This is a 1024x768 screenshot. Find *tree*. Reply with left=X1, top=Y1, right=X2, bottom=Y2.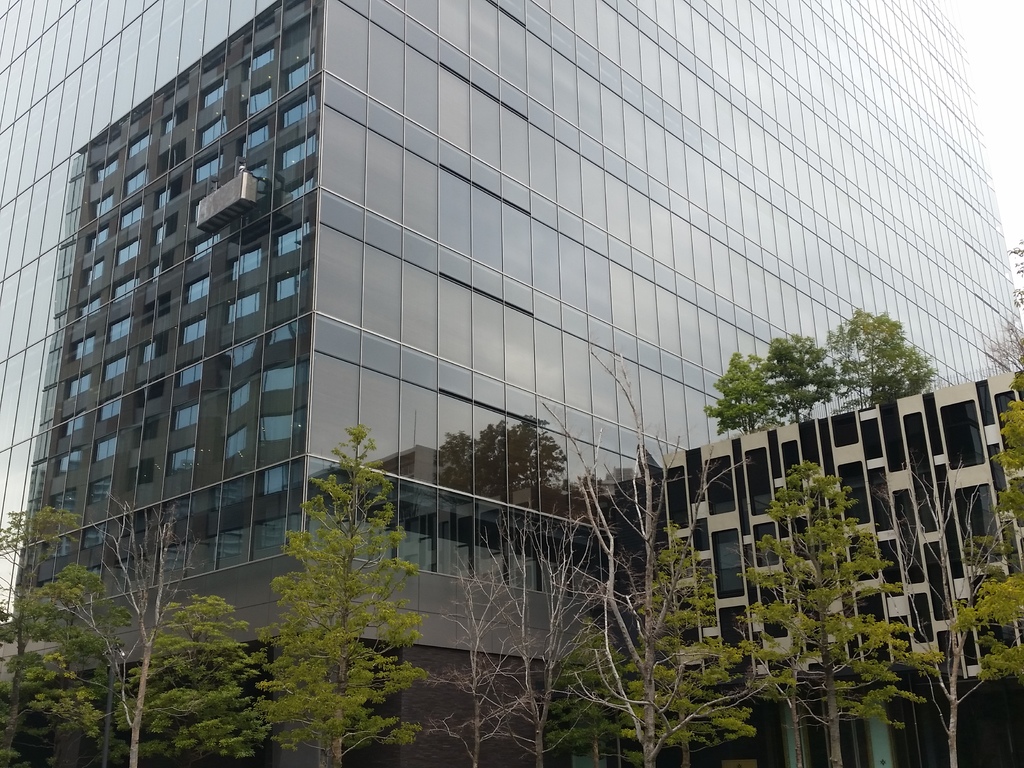
left=874, top=452, right=1000, bottom=767.
